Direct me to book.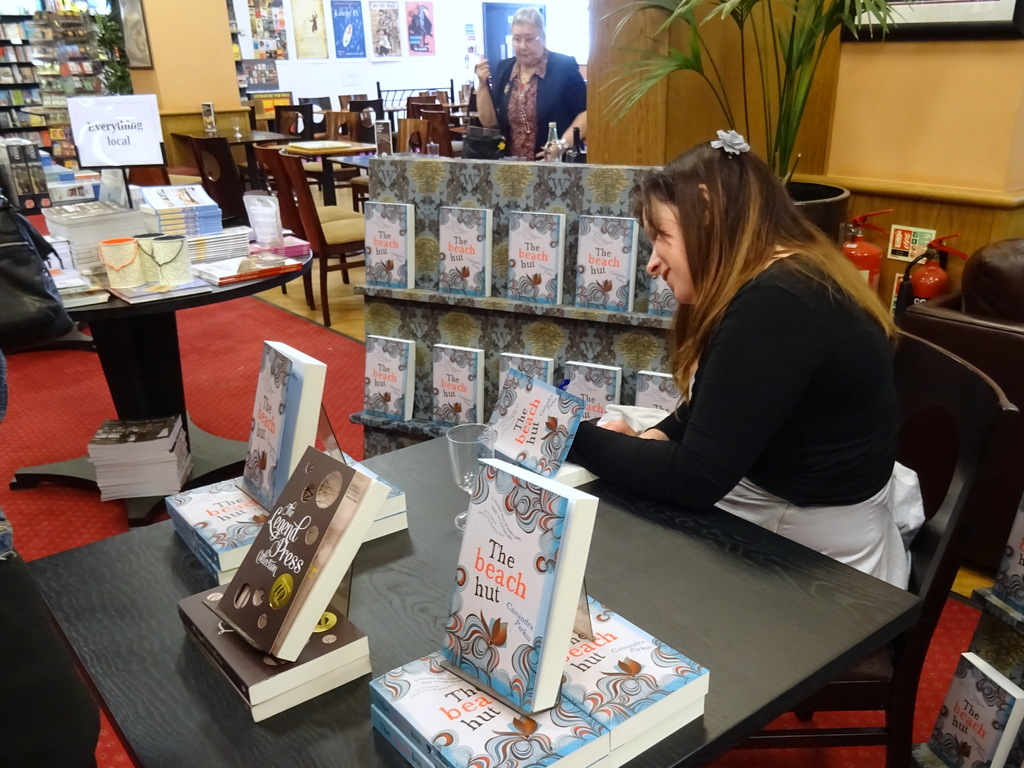
Direction: [505,209,564,305].
